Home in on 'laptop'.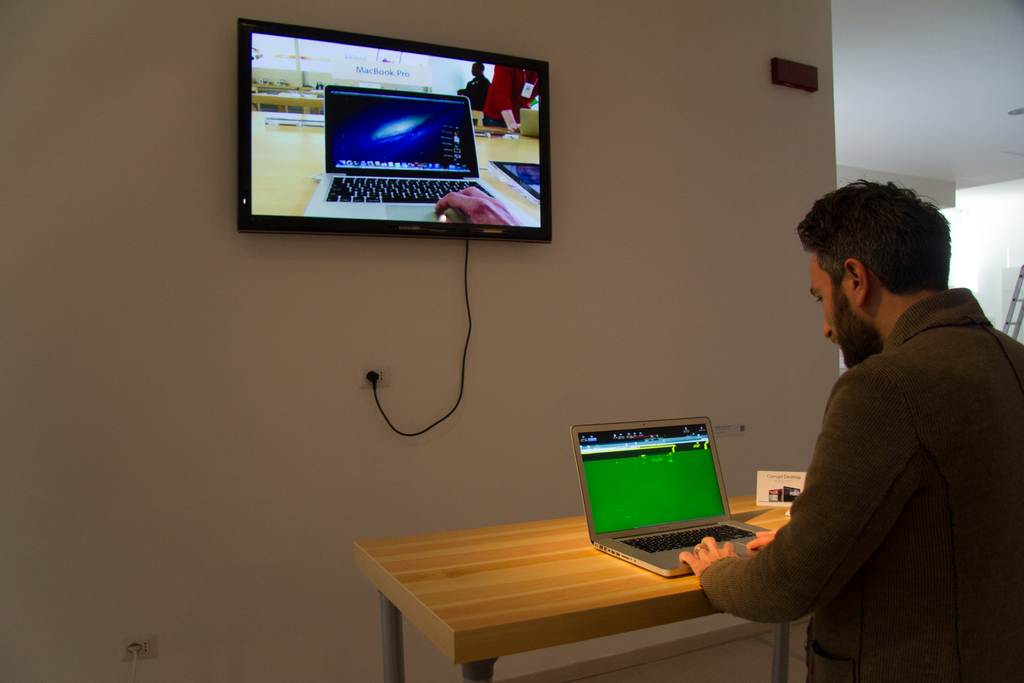
Homed in at (304,86,540,226).
